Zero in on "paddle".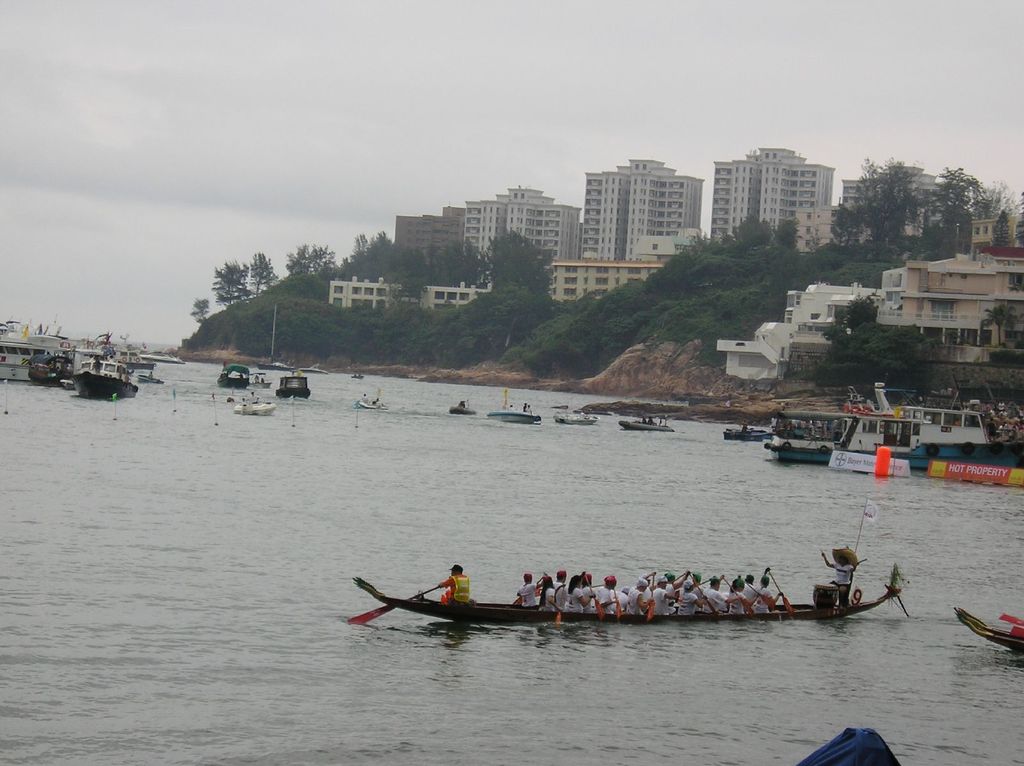
Zeroed in: crop(342, 587, 438, 623).
